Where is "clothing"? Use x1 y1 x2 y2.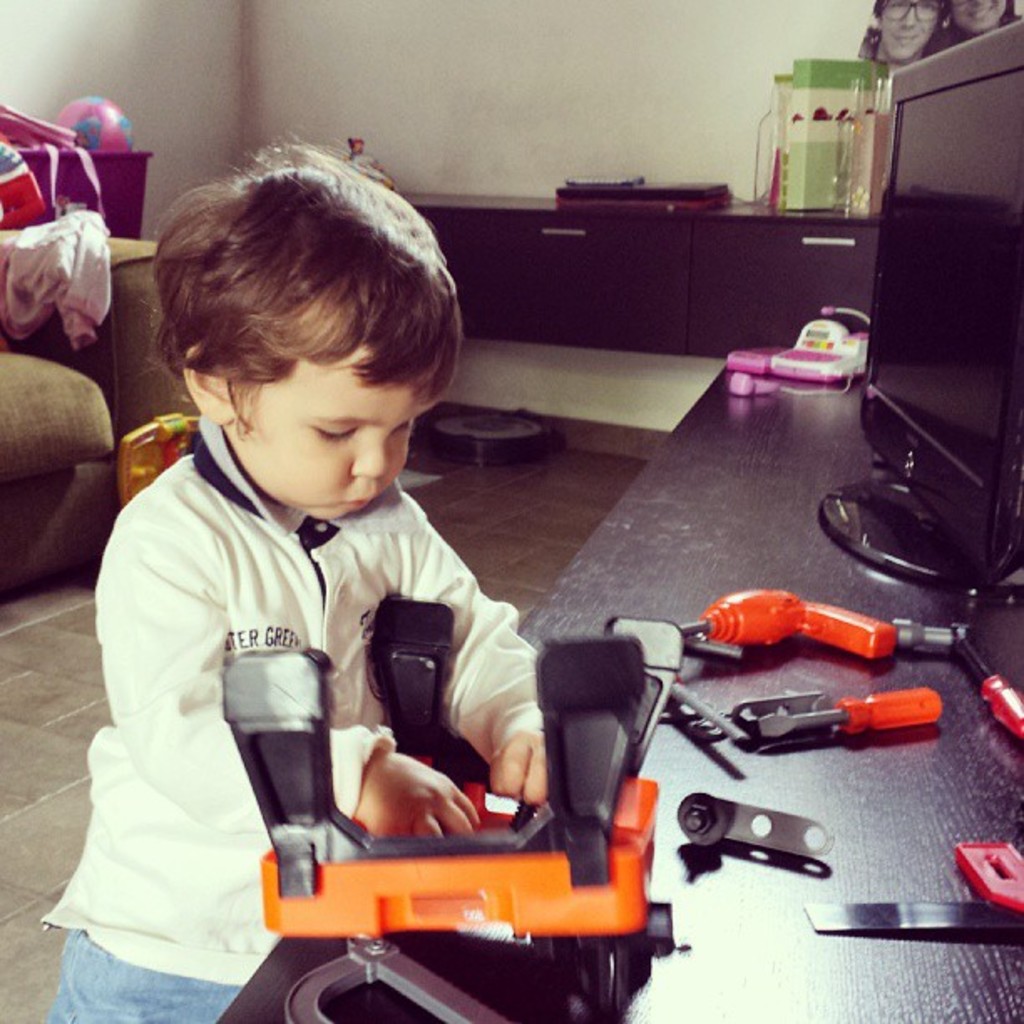
22 413 561 1022.
